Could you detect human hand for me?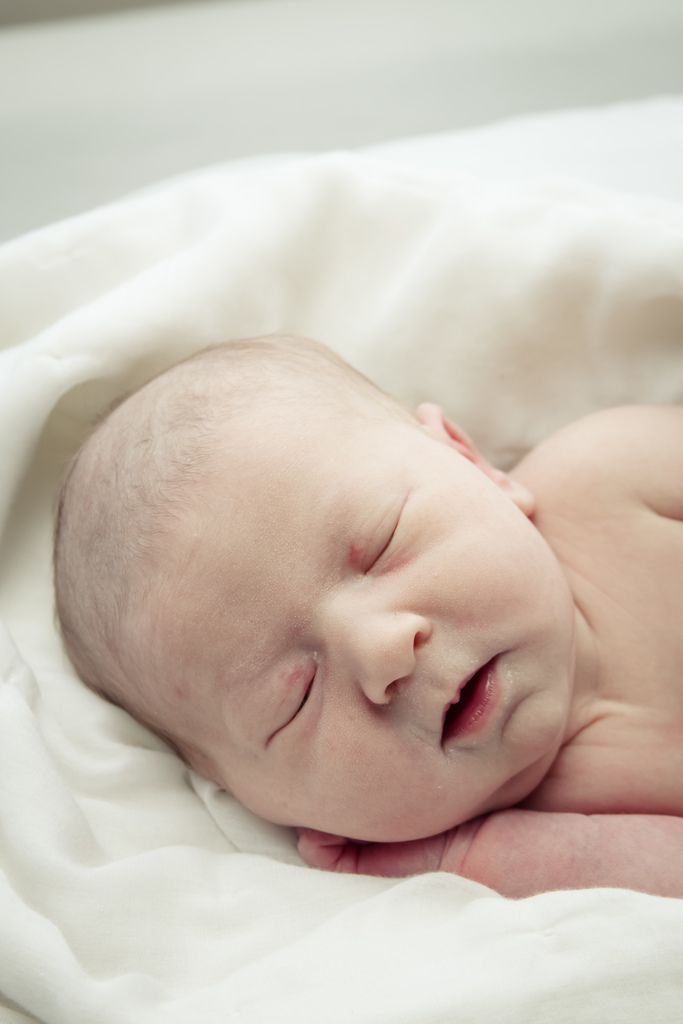
Detection result: <bbox>290, 820, 454, 867</bbox>.
